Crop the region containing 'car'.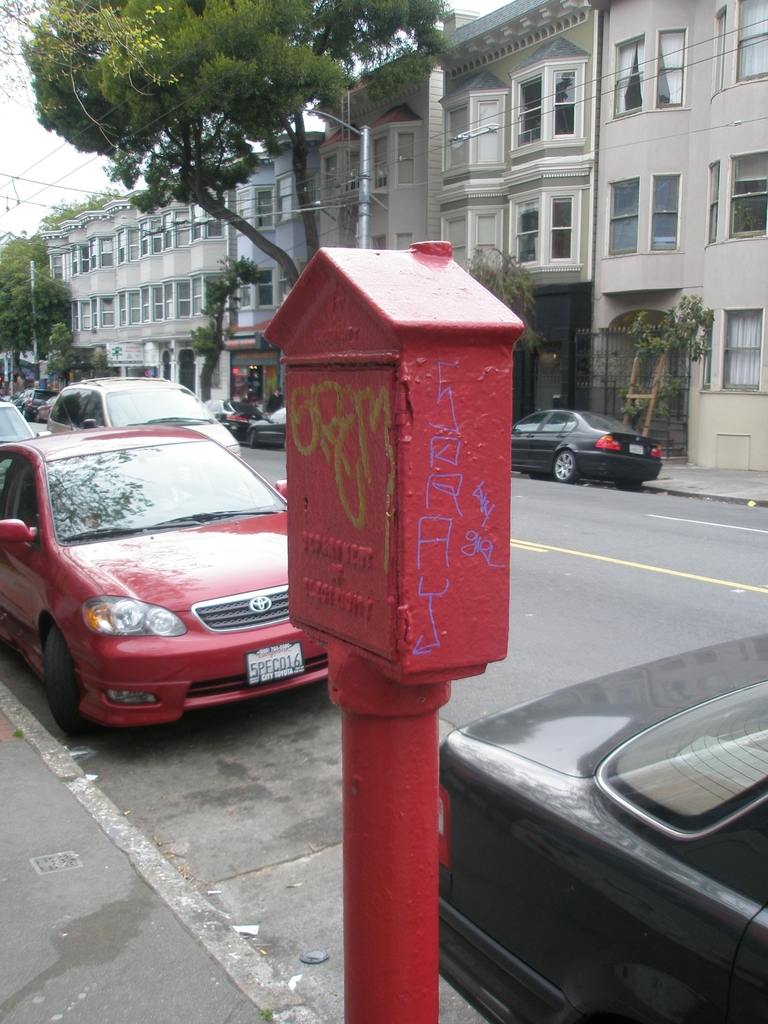
Crop region: left=506, top=413, right=663, bottom=488.
